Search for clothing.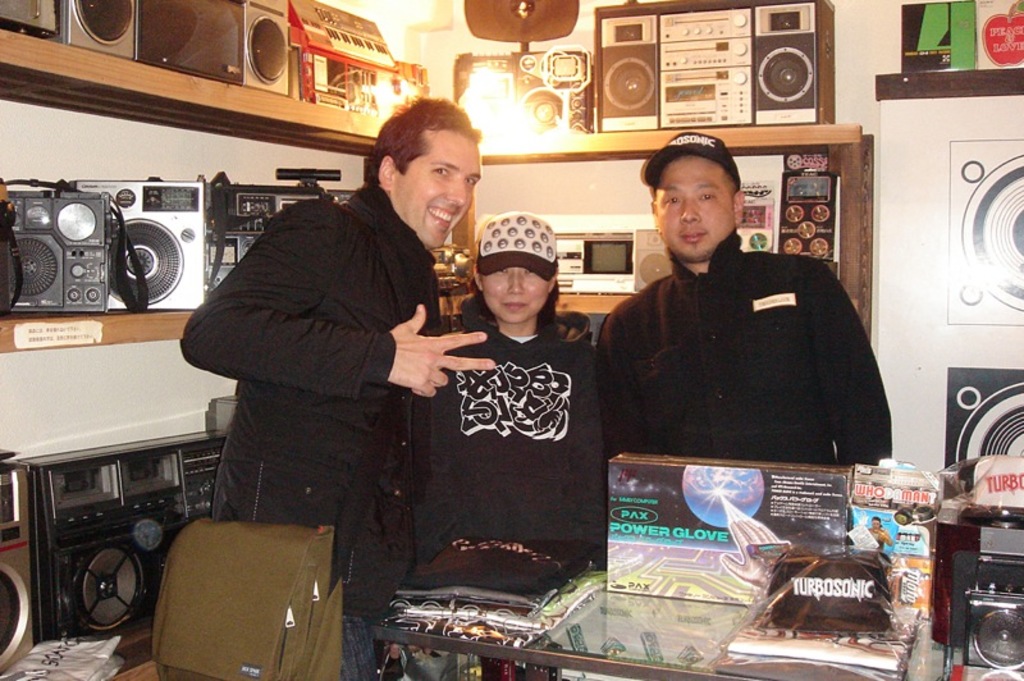
Found at BBox(394, 305, 621, 550).
